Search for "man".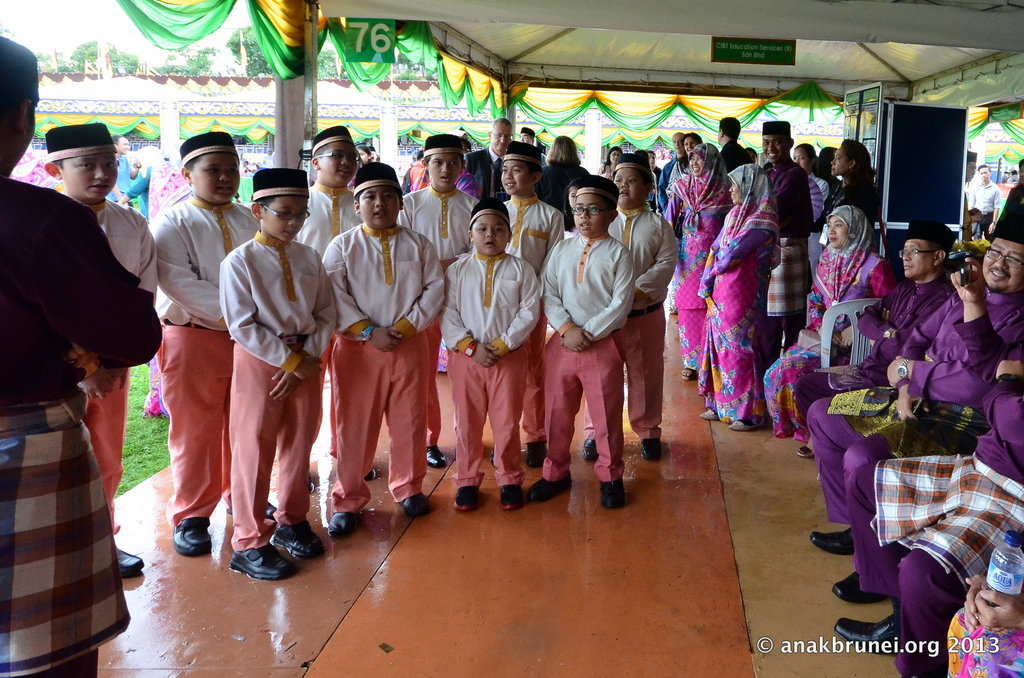
Found at detection(519, 124, 535, 145).
